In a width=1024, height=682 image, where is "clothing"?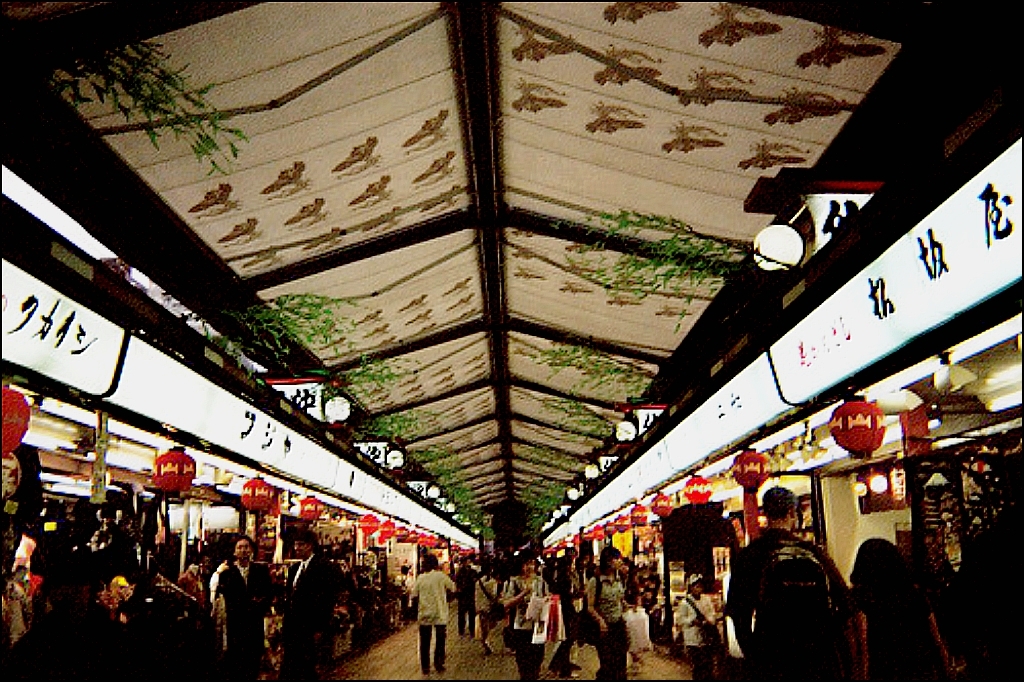
412, 566, 452, 674.
